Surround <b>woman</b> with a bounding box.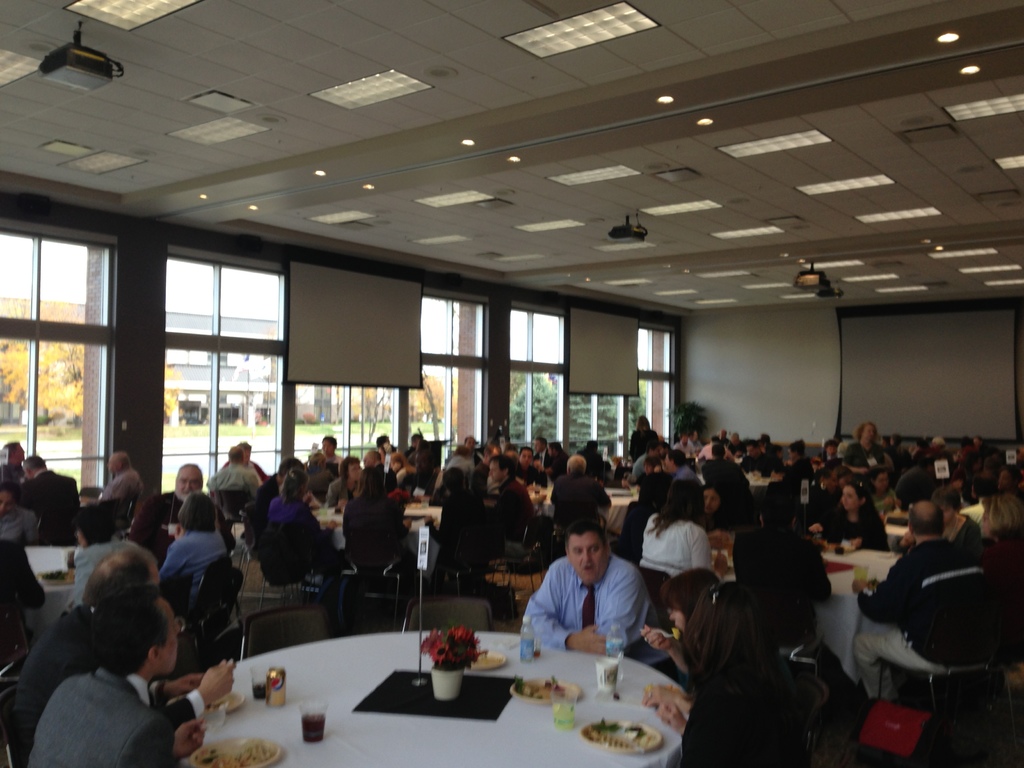
(660, 567, 838, 765).
